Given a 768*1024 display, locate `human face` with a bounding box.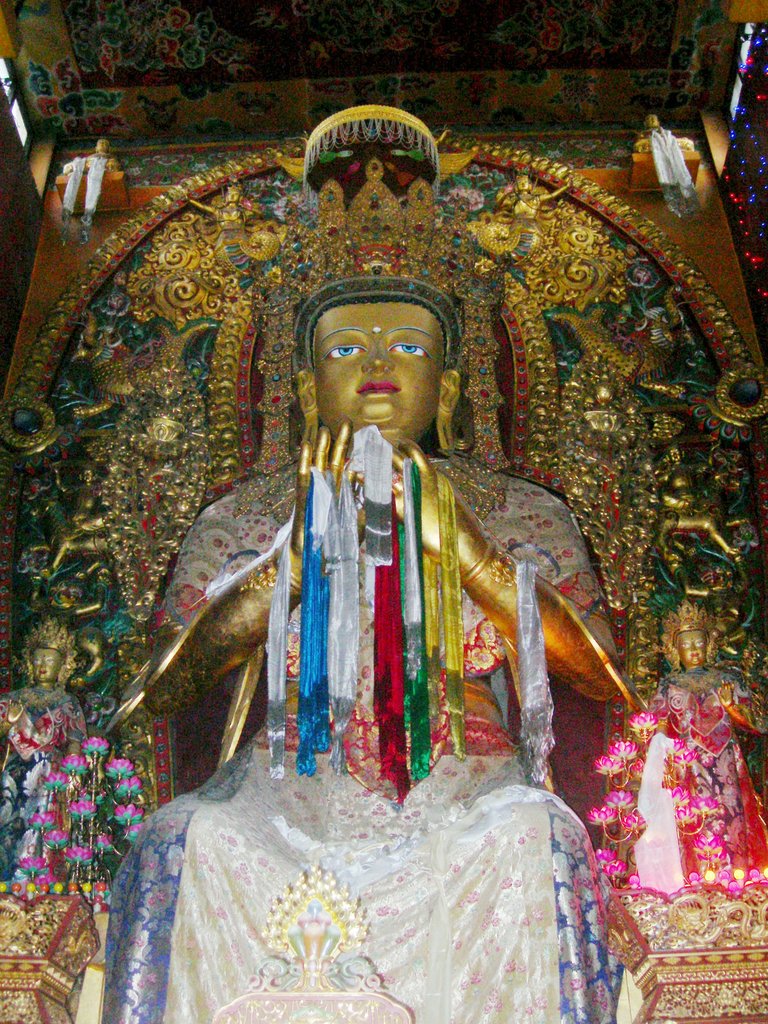
Located: <region>92, 130, 118, 158</region>.
